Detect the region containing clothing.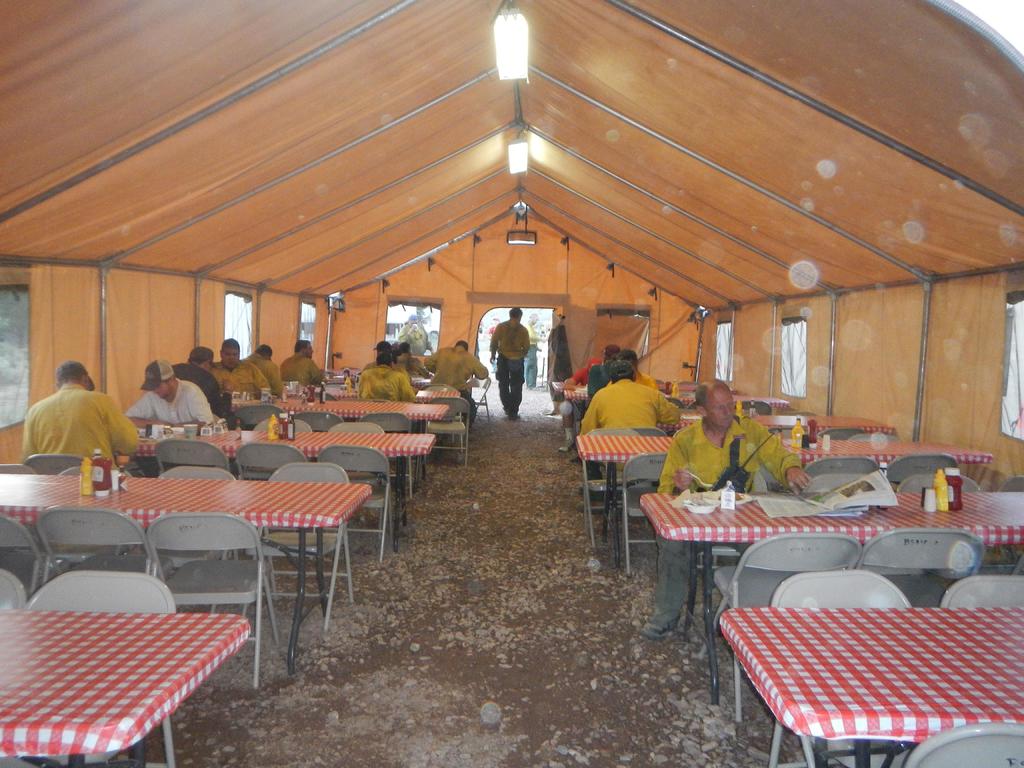
[left=423, top=345, right=488, bottom=426].
